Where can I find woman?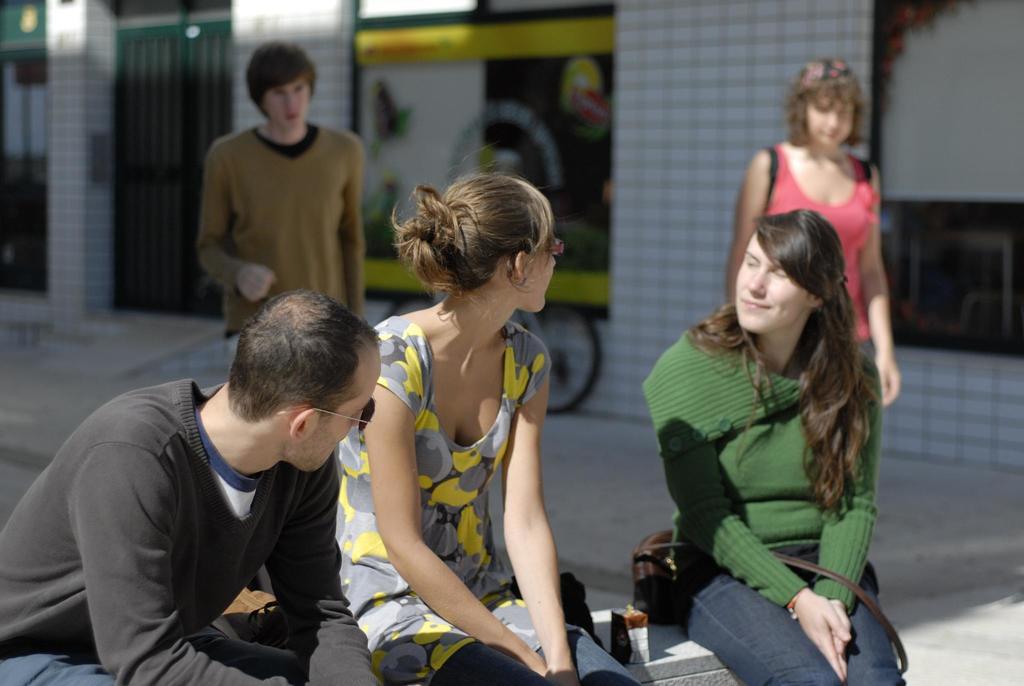
You can find it at (left=641, top=201, right=910, bottom=685).
